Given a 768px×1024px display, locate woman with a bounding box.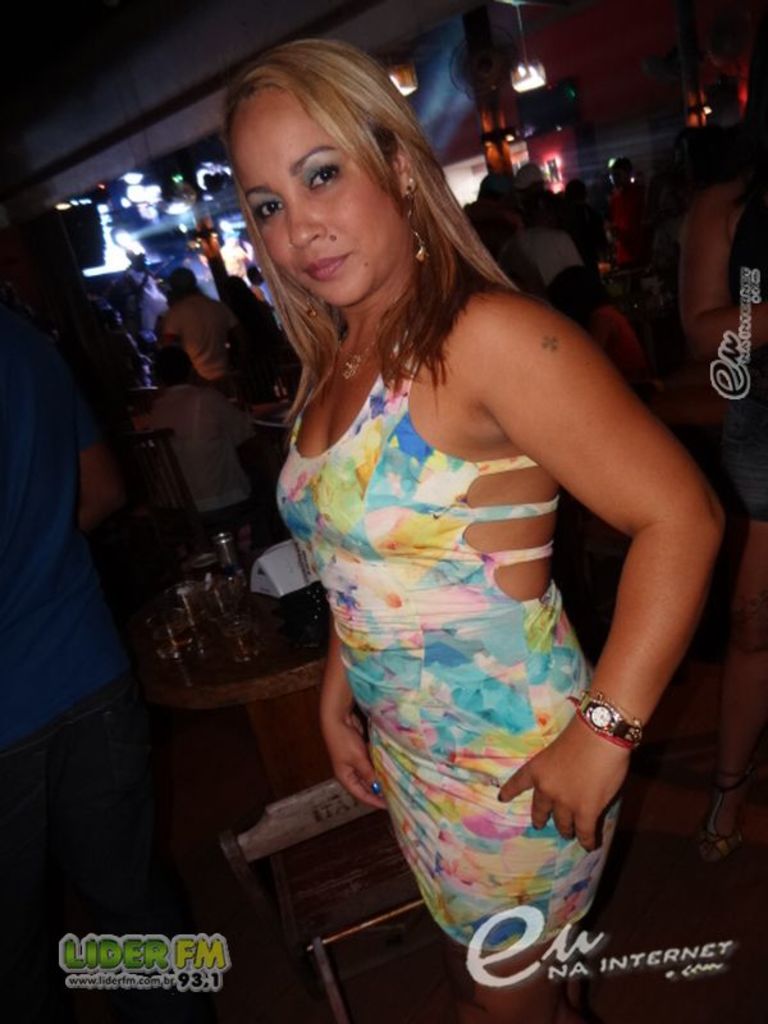
Located: box=[250, 40, 701, 1019].
